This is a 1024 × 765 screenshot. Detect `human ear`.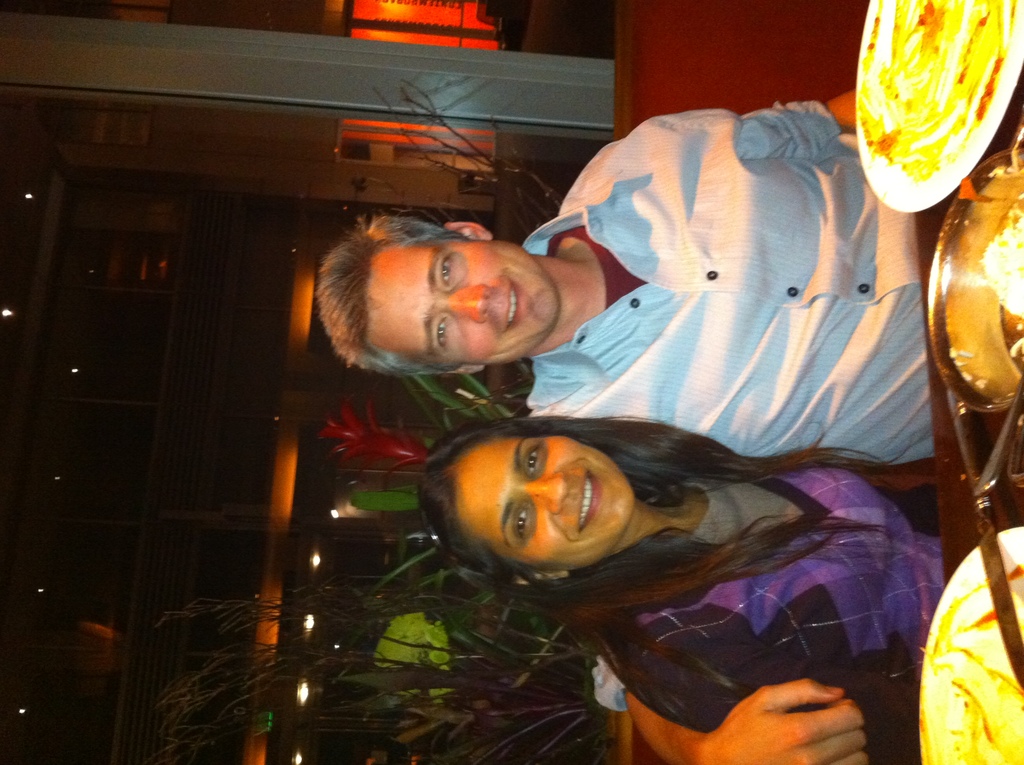
(522,572,569,585).
